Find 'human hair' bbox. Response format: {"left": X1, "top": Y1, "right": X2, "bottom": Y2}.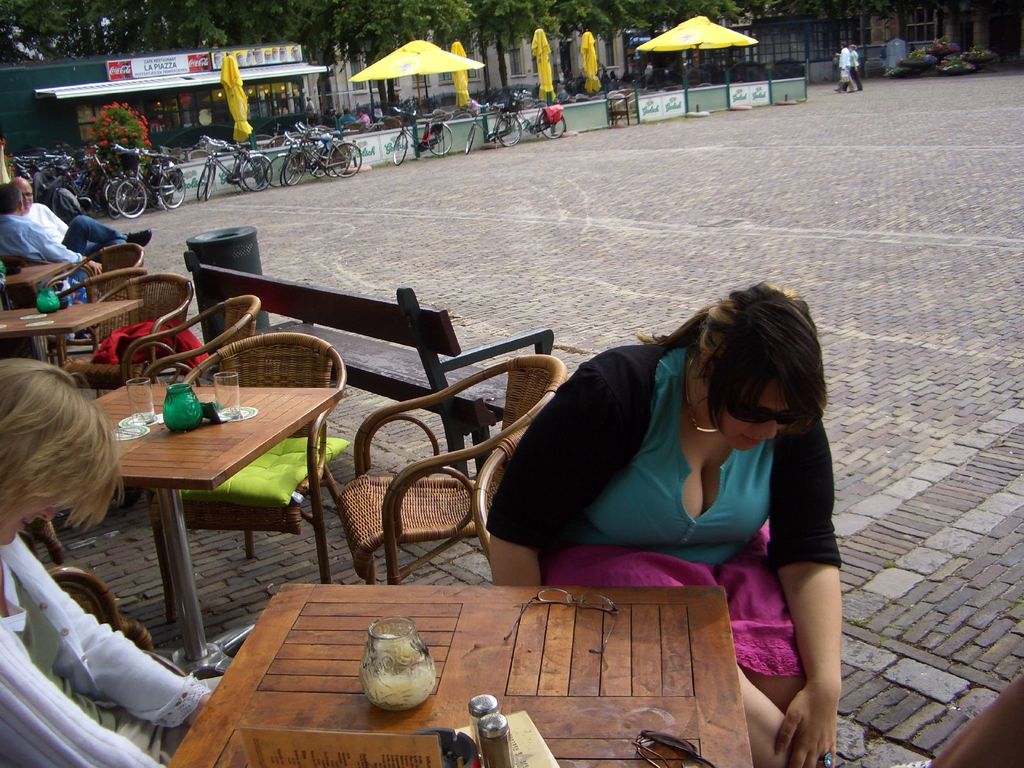
{"left": 0, "top": 183, "right": 22, "bottom": 214}.
